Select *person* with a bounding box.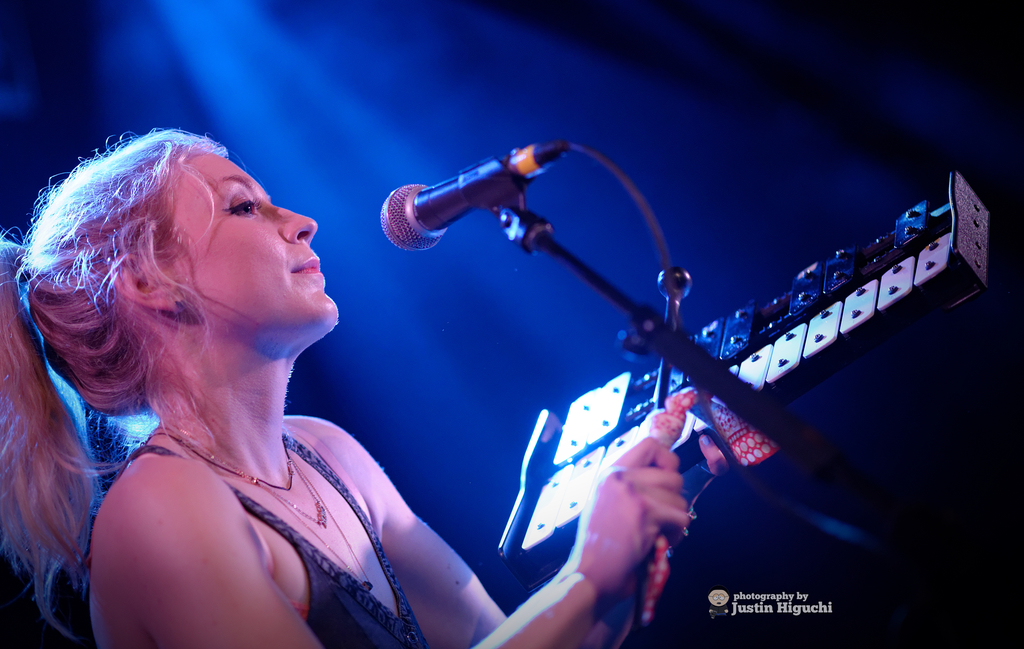
x1=49, y1=115, x2=682, y2=645.
